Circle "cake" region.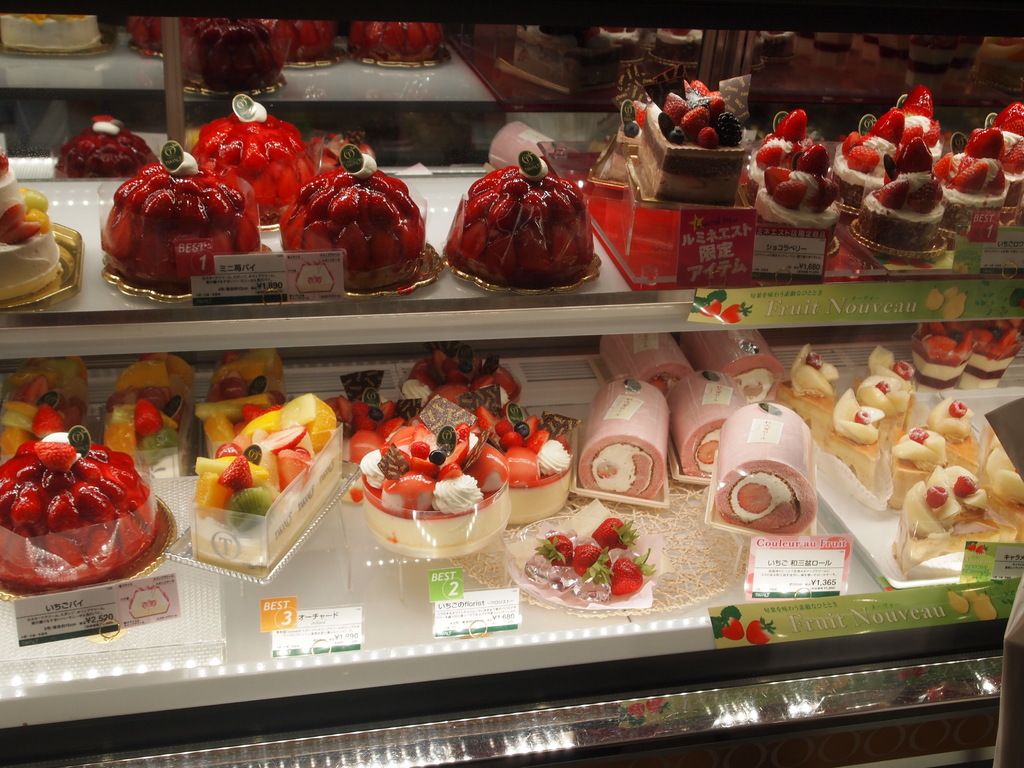
Region: bbox=[1, 8, 103, 54].
